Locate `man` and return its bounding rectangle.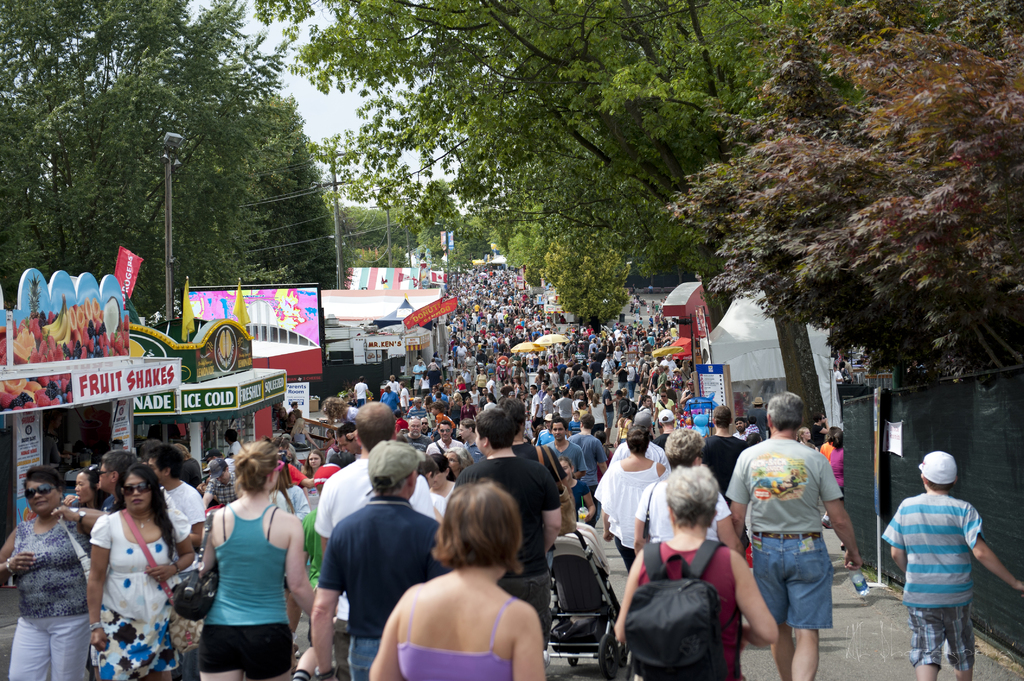
451,408,562,643.
